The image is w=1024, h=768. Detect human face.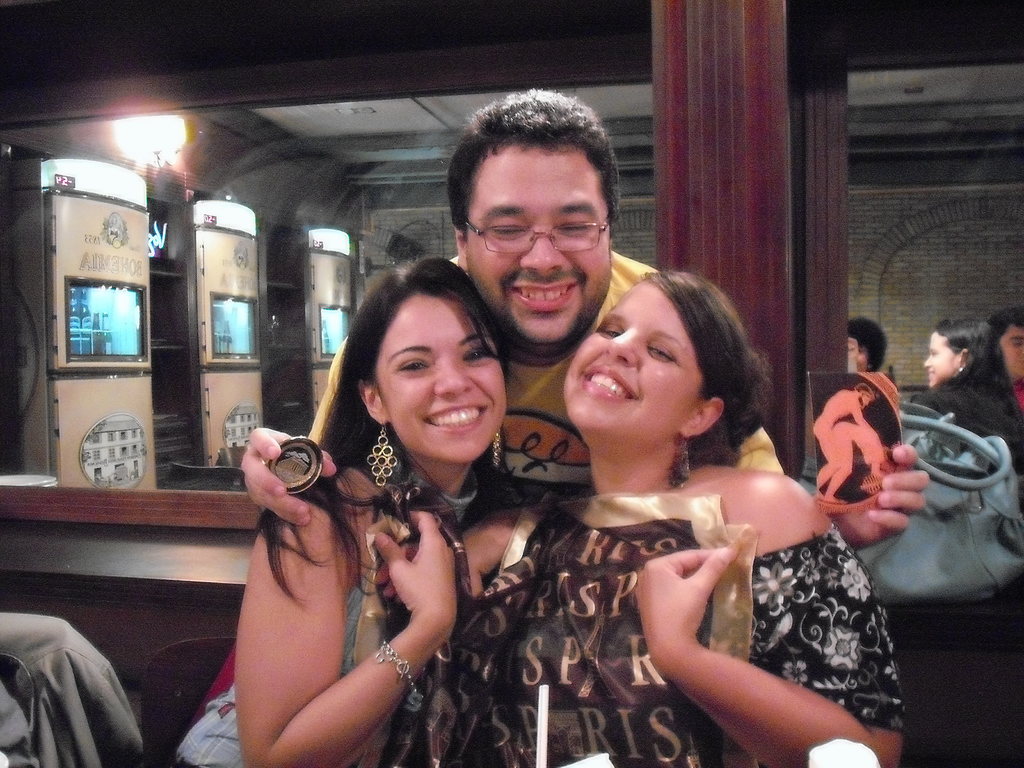
Detection: (563, 278, 701, 440).
